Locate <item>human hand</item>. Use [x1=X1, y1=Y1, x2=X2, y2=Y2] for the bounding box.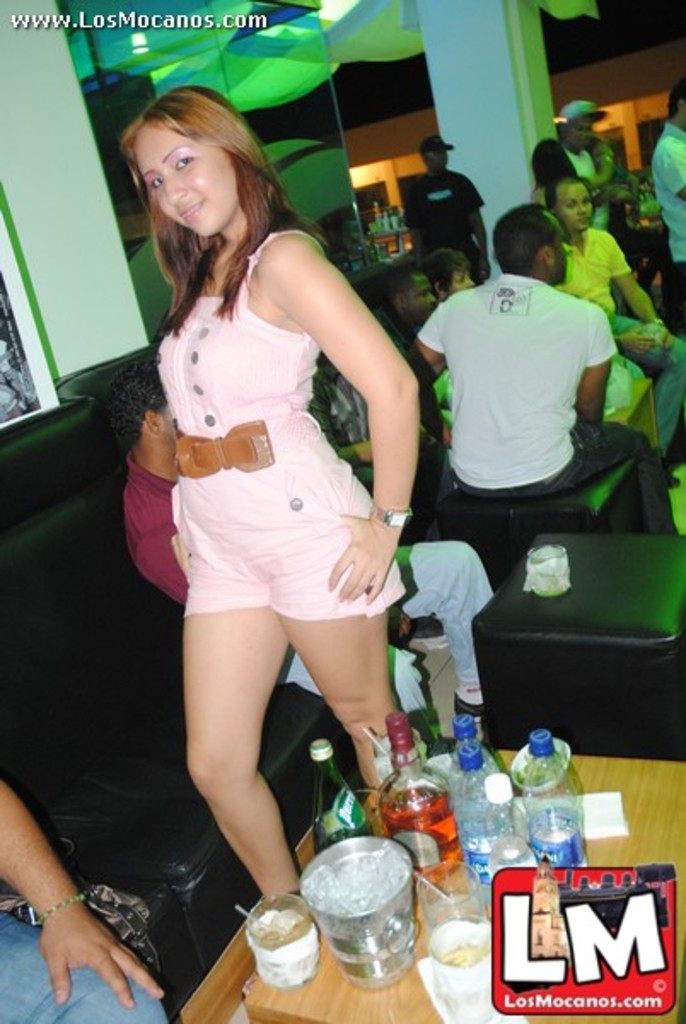
[x1=660, y1=331, x2=679, y2=367].
